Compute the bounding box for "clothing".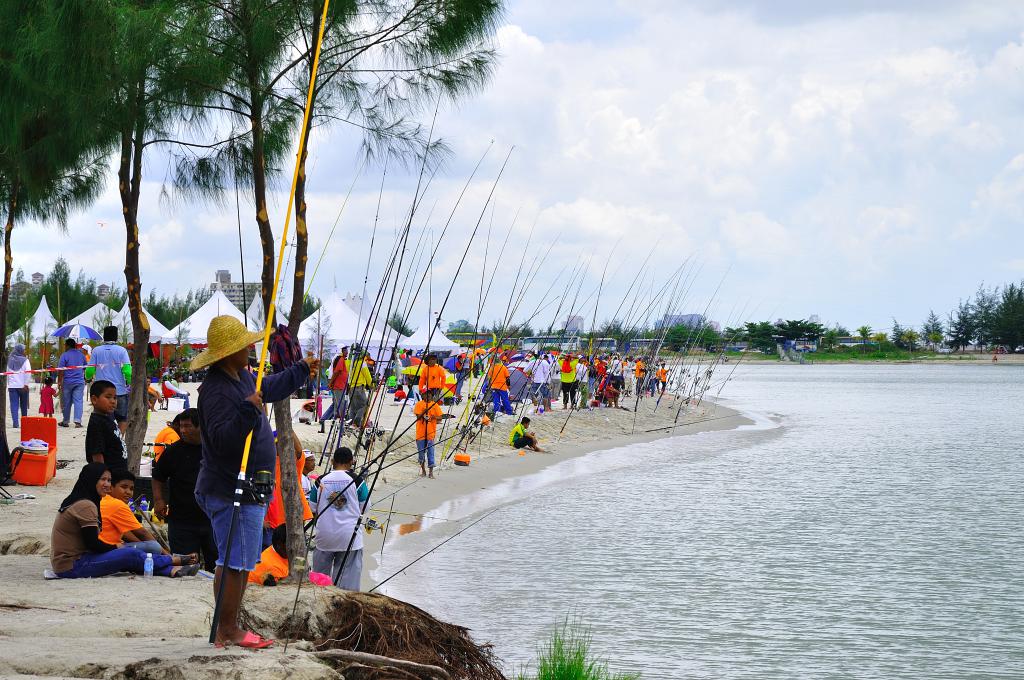
<box>3,341,31,428</box>.
